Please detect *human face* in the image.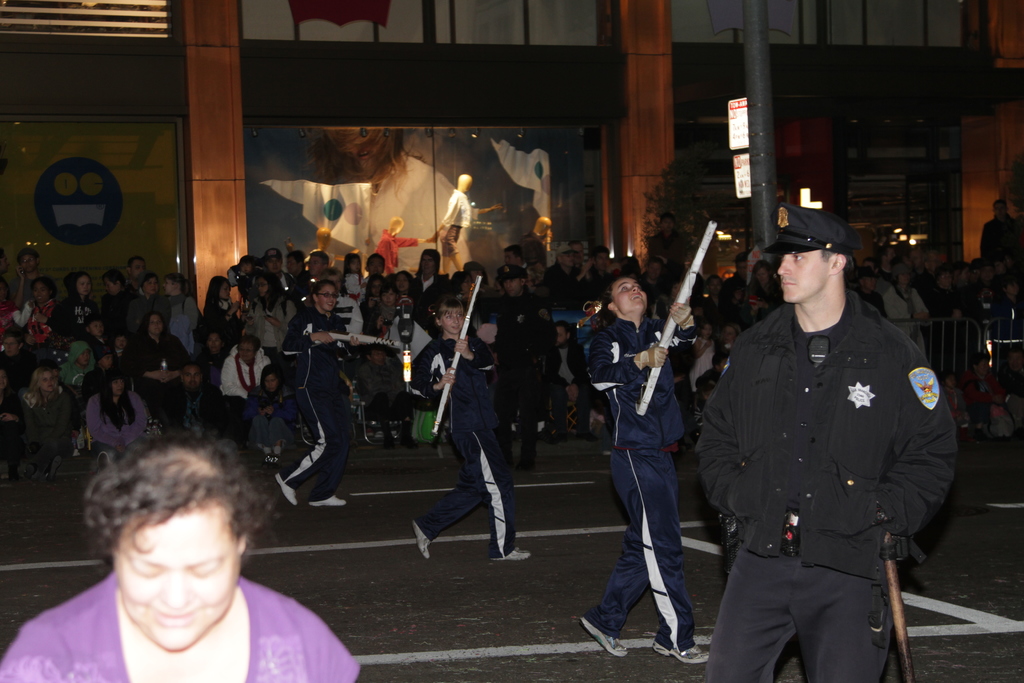
l=80, t=274, r=89, b=299.
